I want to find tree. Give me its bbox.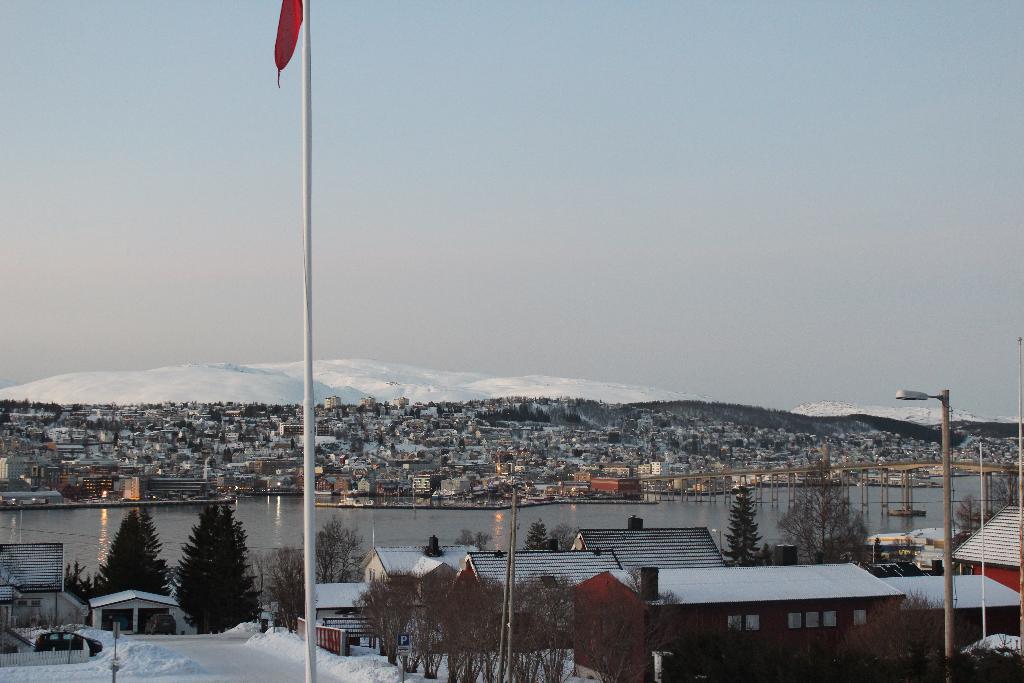
crop(262, 543, 304, 631).
